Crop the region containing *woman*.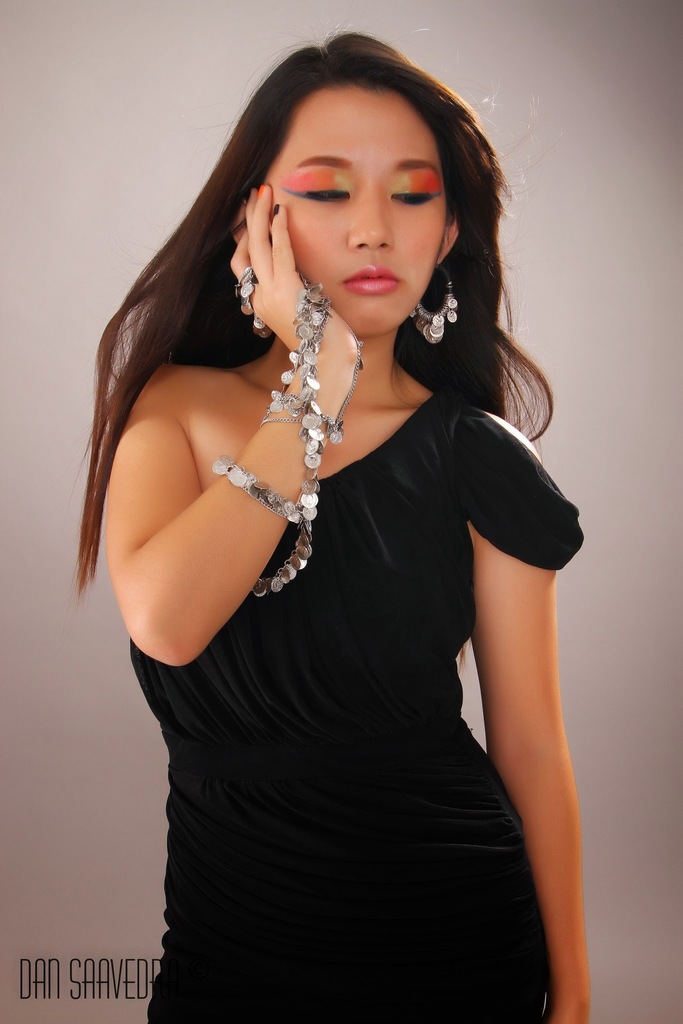
Crop region: locate(56, 20, 605, 991).
